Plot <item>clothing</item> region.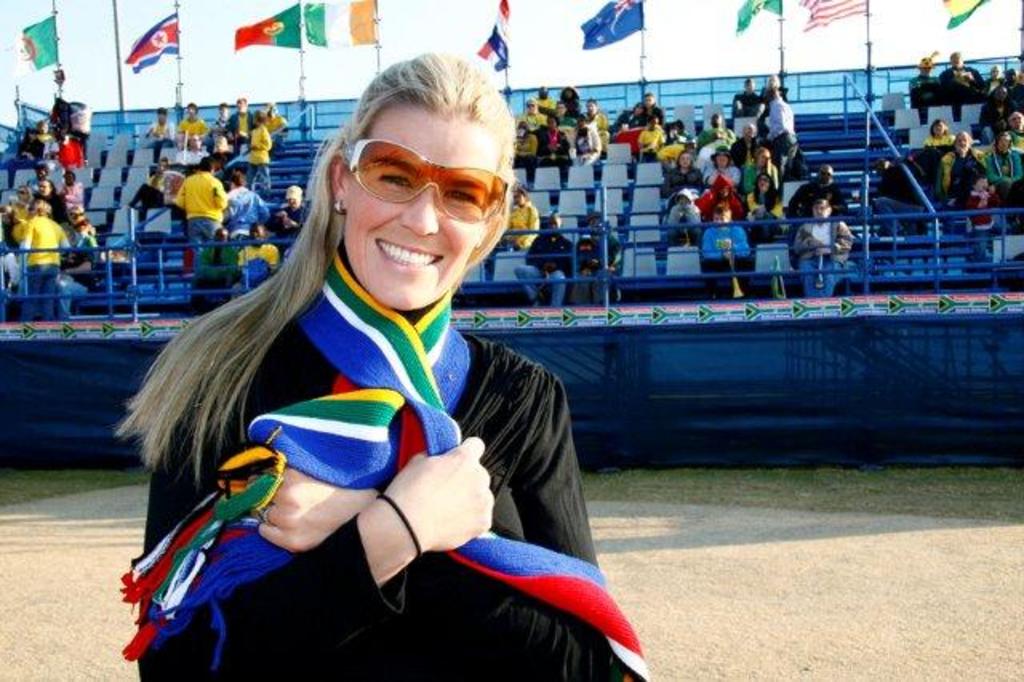
Plotted at box(512, 227, 574, 307).
